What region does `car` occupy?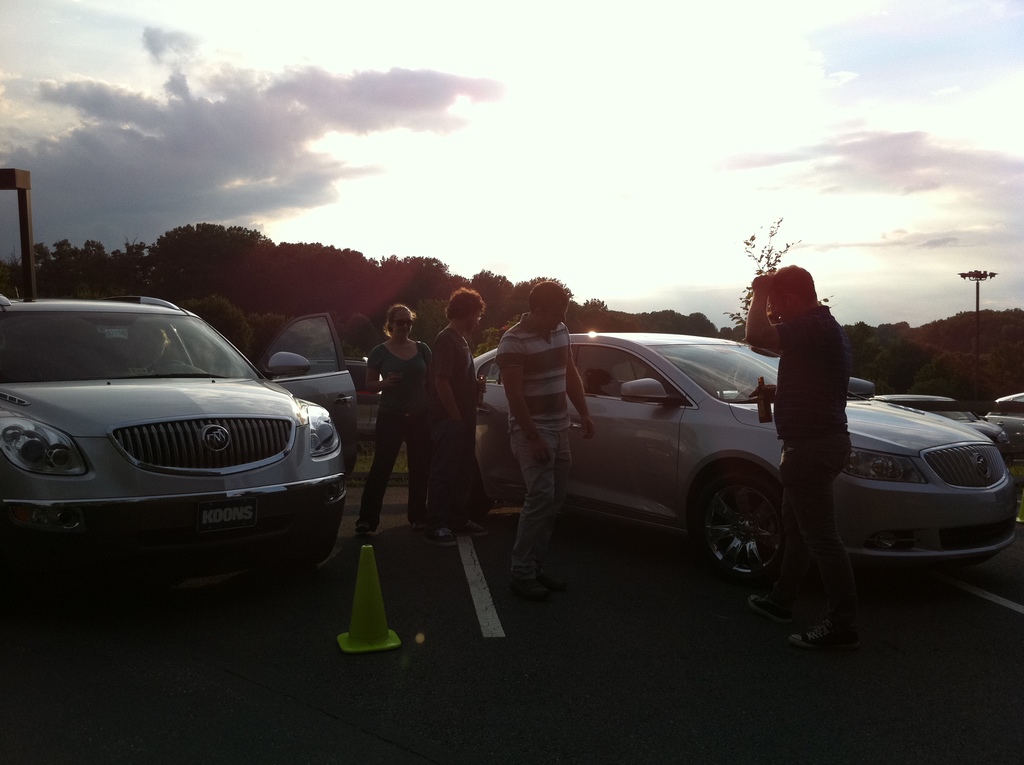
462, 325, 1023, 595.
